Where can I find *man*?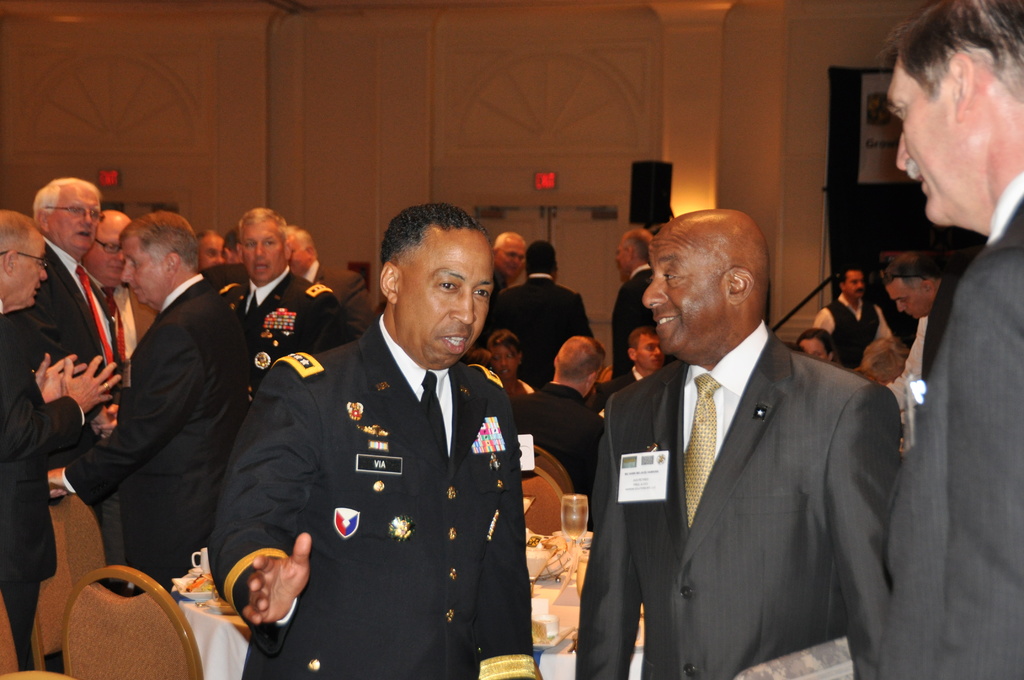
You can find it at x1=218, y1=206, x2=348, y2=401.
